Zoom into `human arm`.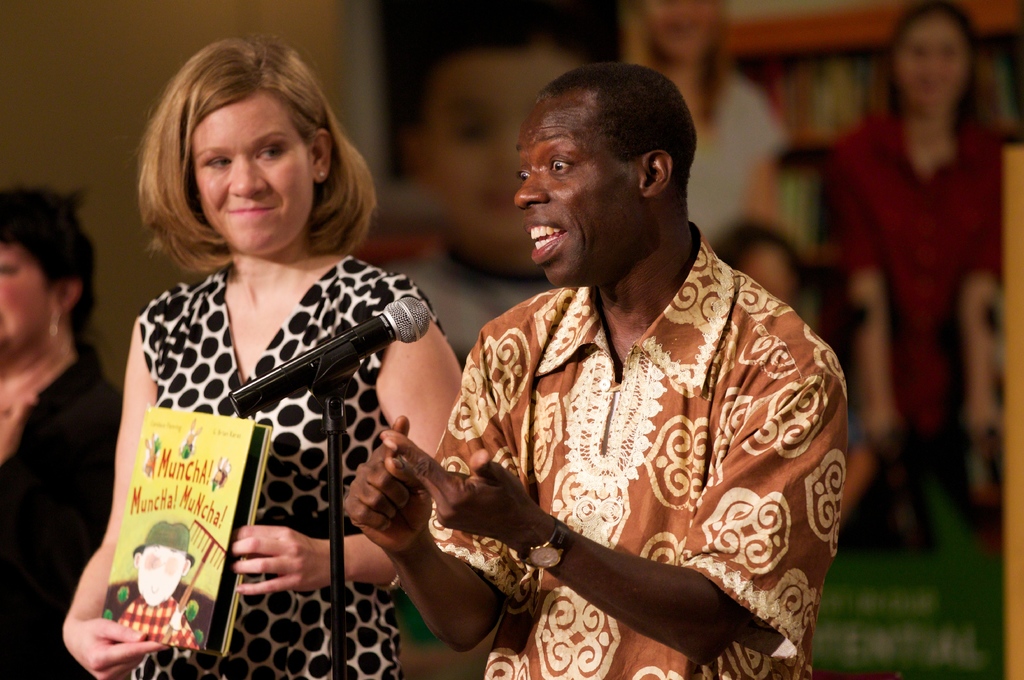
Zoom target: {"left": 60, "top": 303, "right": 170, "bottom": 679}.
